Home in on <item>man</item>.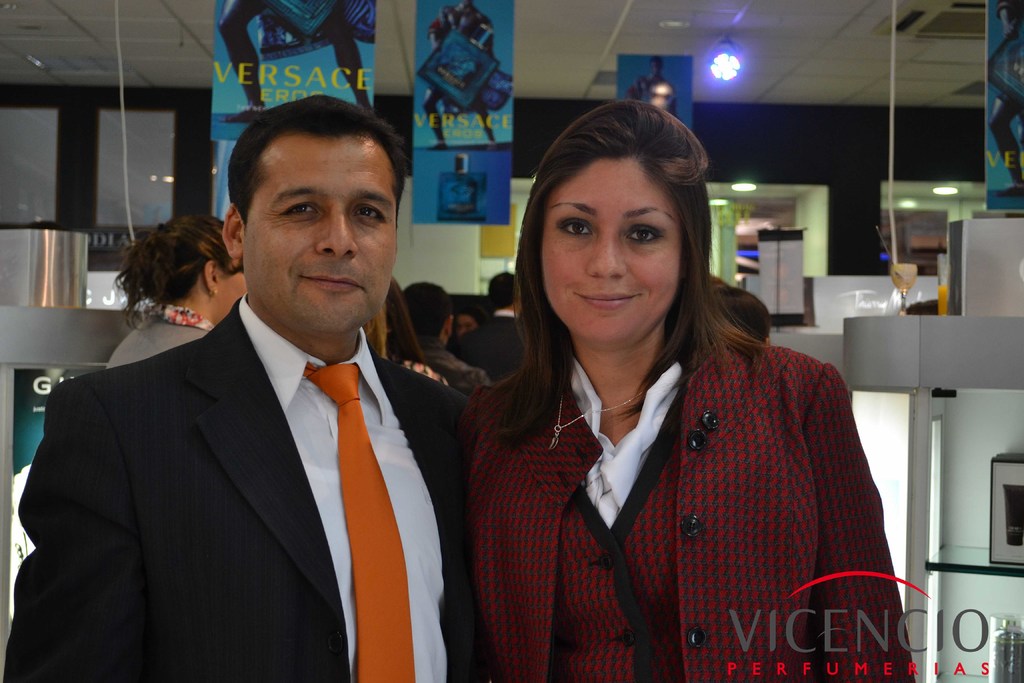
Homed in at [398,280,487,397].
